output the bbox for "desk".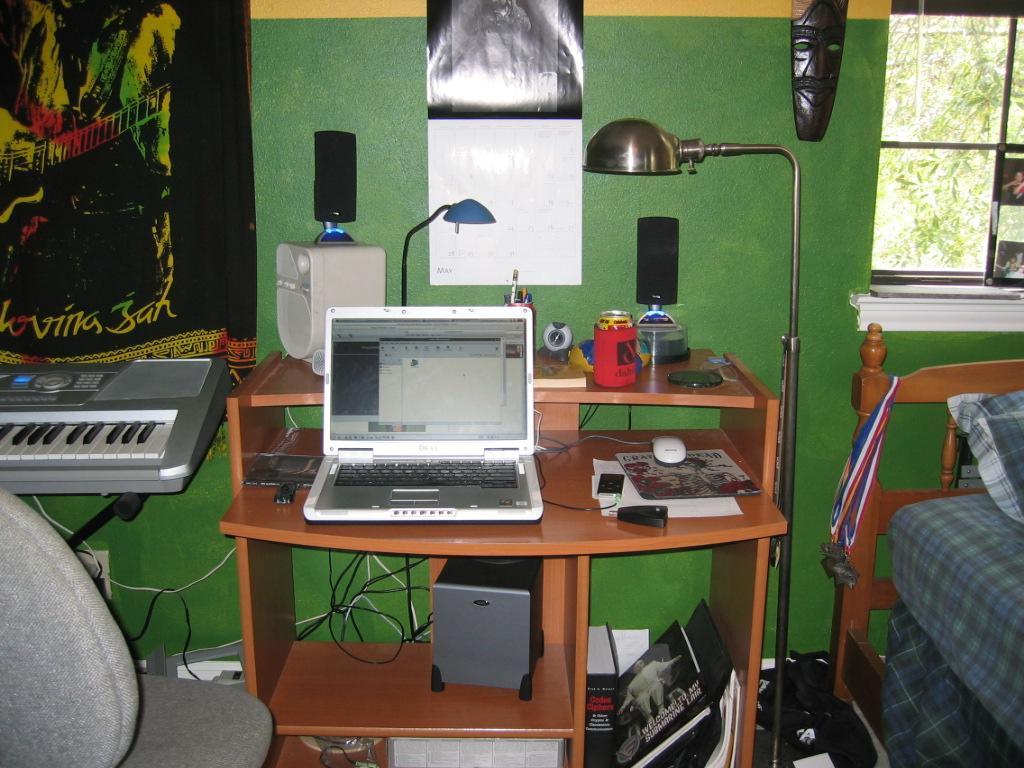
(196, 296, 852, 767).
